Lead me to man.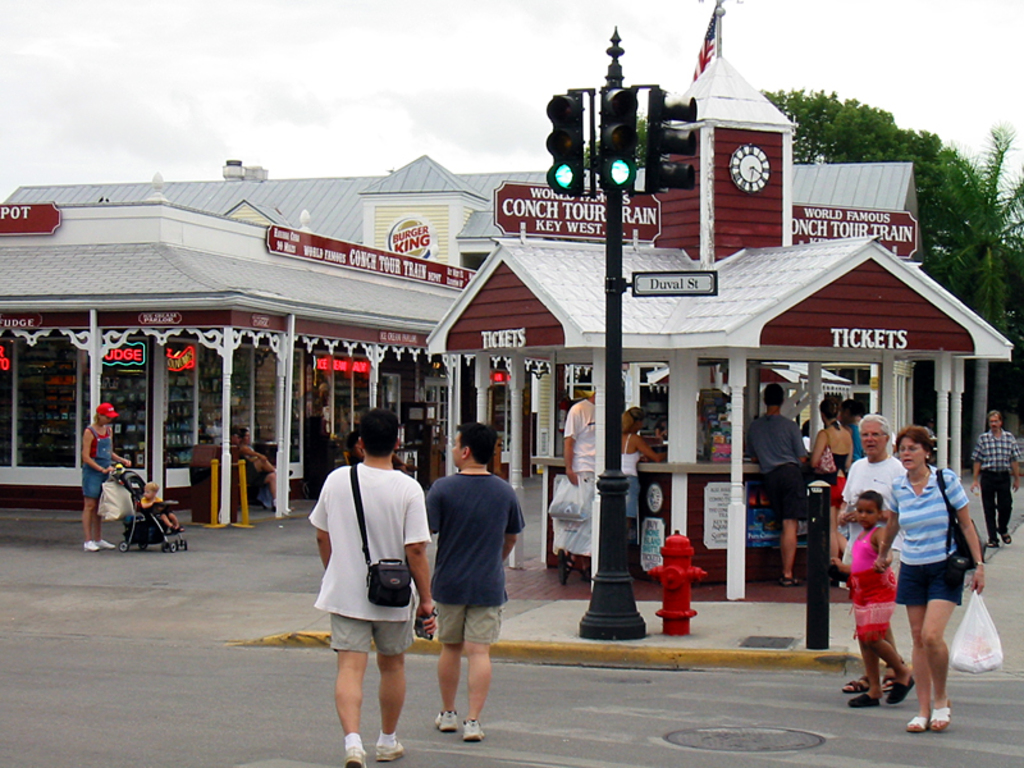
Lead to pyautogui.locateOnScreen(554, 389, 599, 586).
